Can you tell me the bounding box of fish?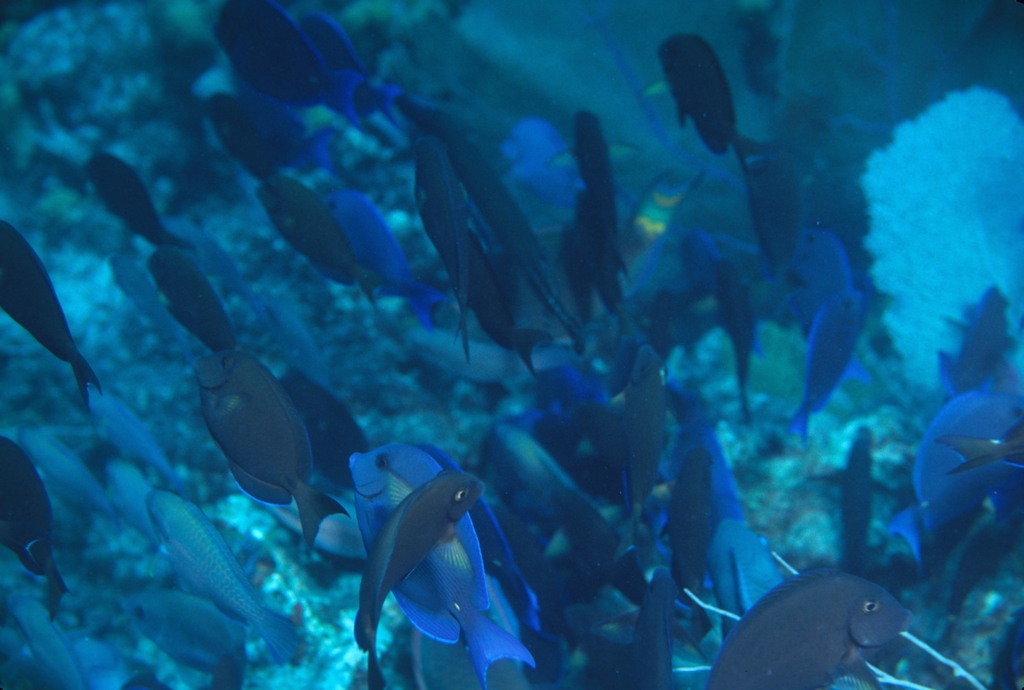
189/219/256/319.
